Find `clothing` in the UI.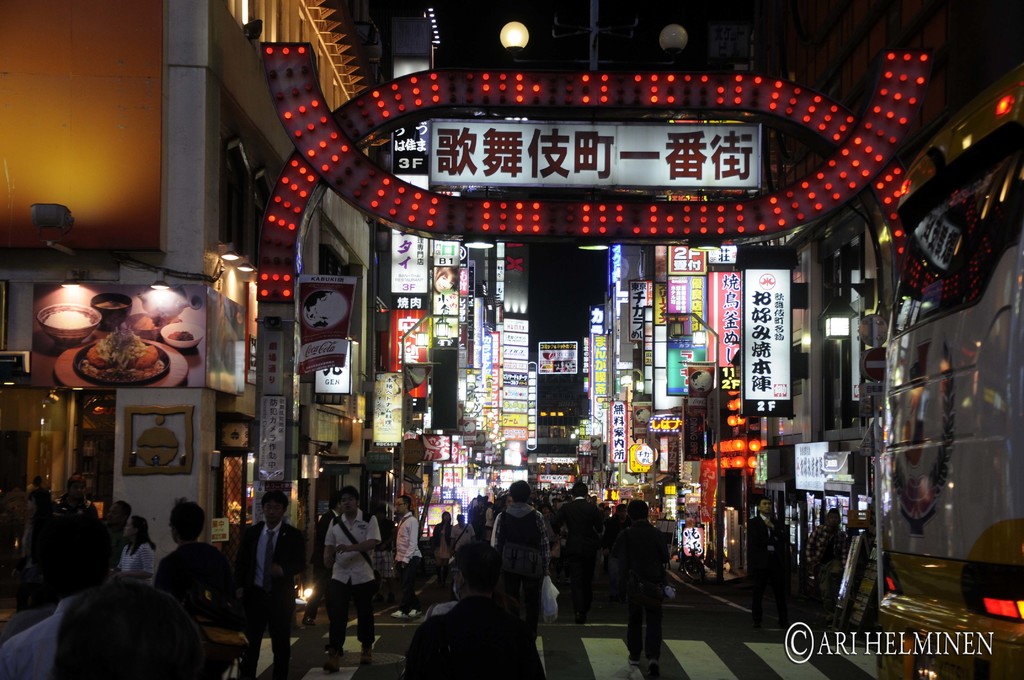
UI element at box=[156, 539, 239, 679].
